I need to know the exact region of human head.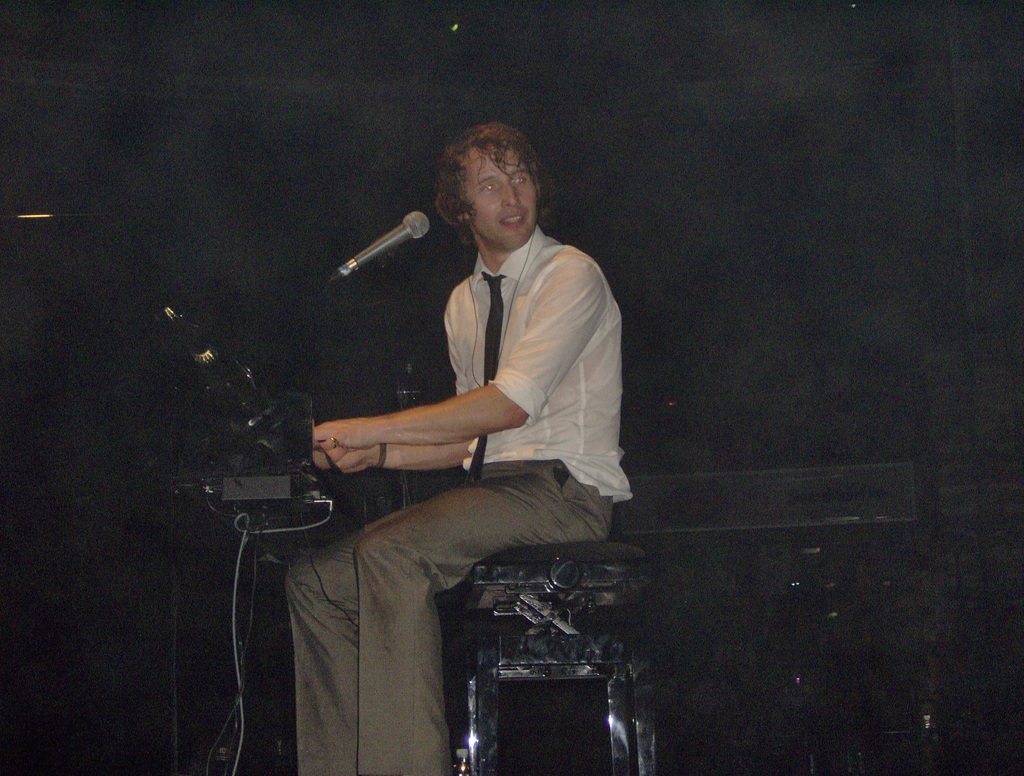
Region: region(422, 127, 552, 232).
